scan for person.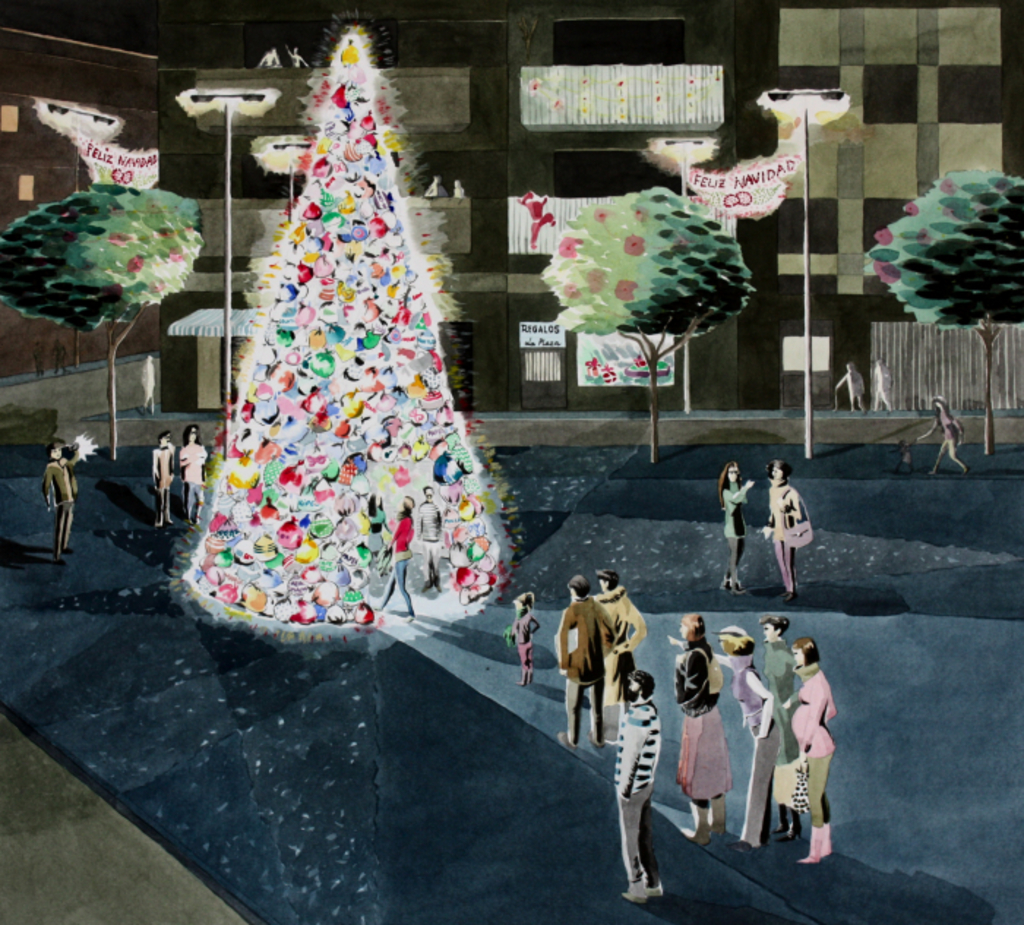
Scan result: locate(611, 664, 663, 900).
